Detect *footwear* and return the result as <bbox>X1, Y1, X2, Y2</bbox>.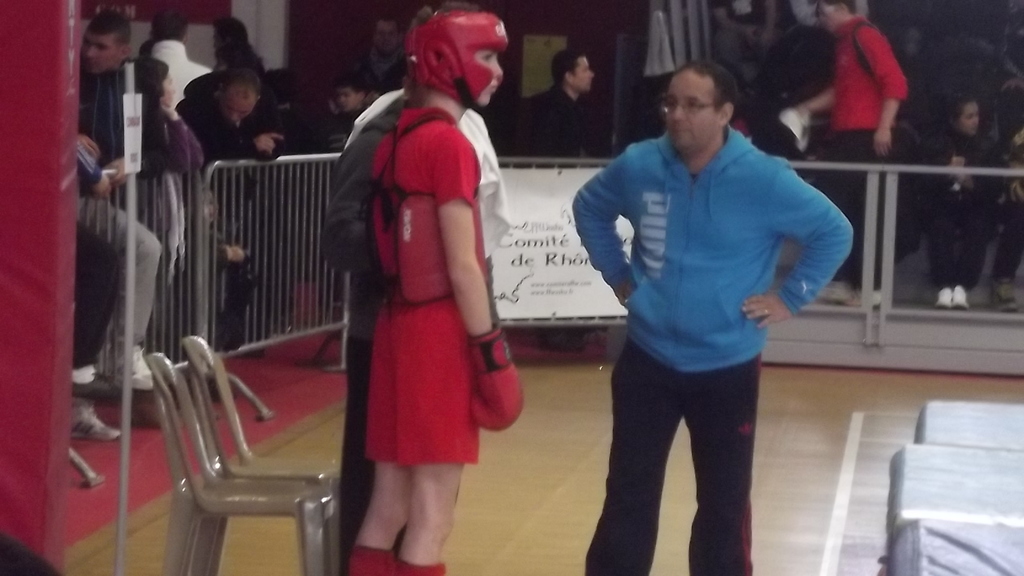
<bbox>820, 279, 893, 305</bbox>.
